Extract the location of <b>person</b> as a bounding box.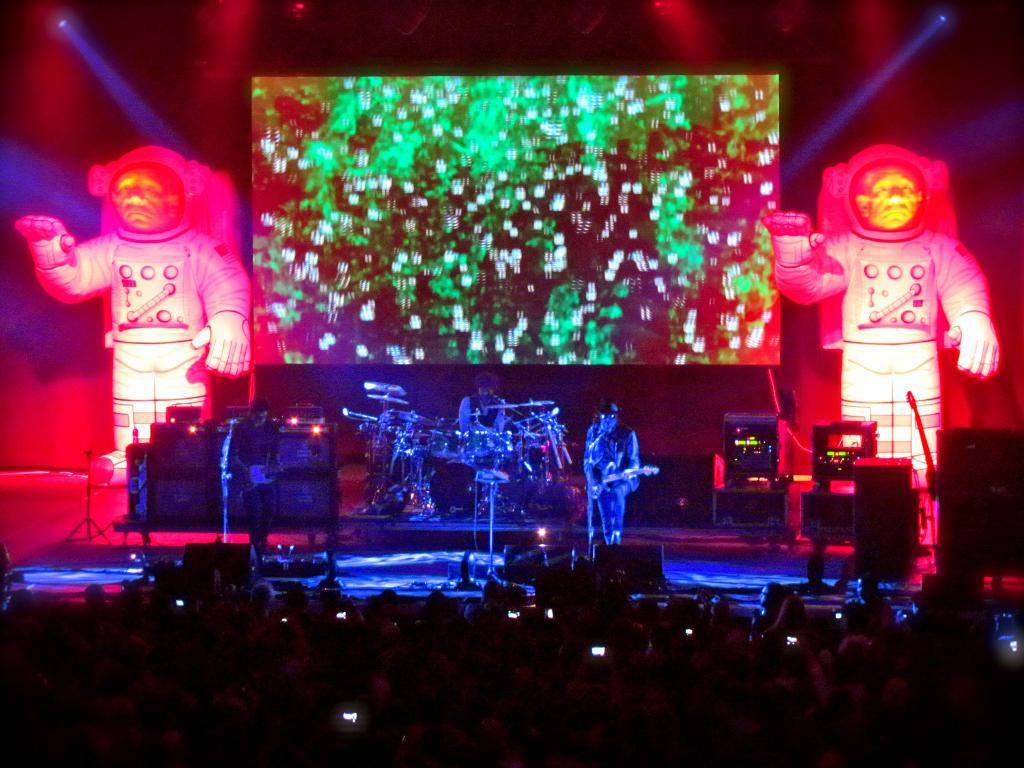
Rect(21, 129, 244, 483).
